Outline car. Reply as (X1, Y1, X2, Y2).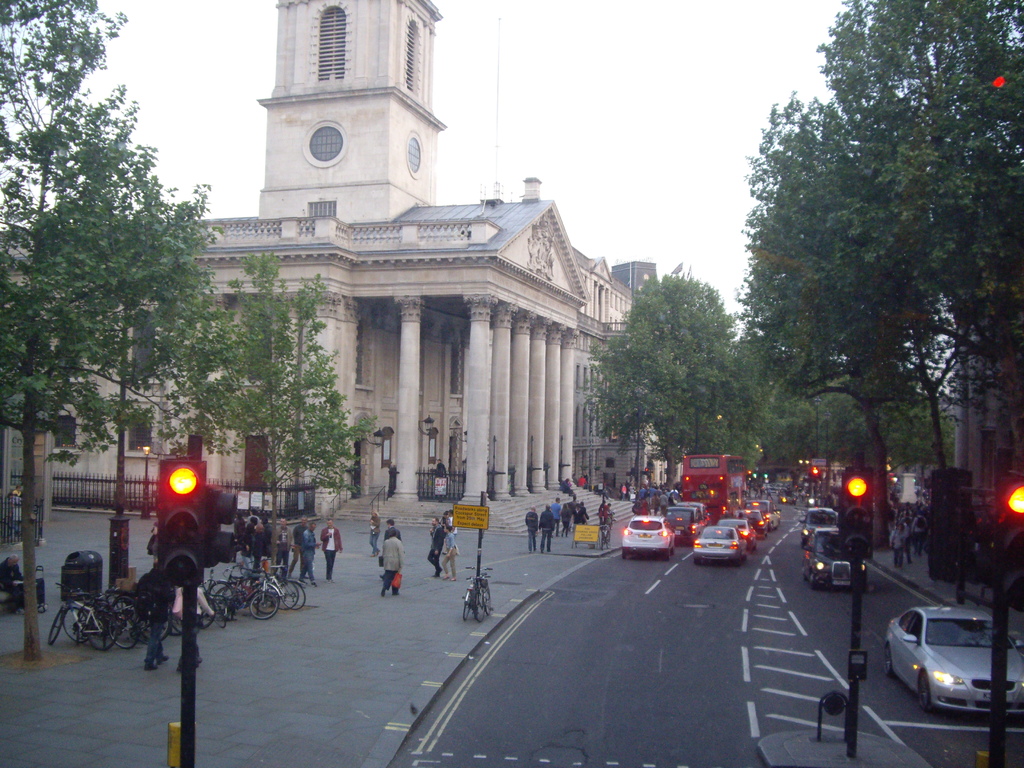
(622, 516, 674, 560).
